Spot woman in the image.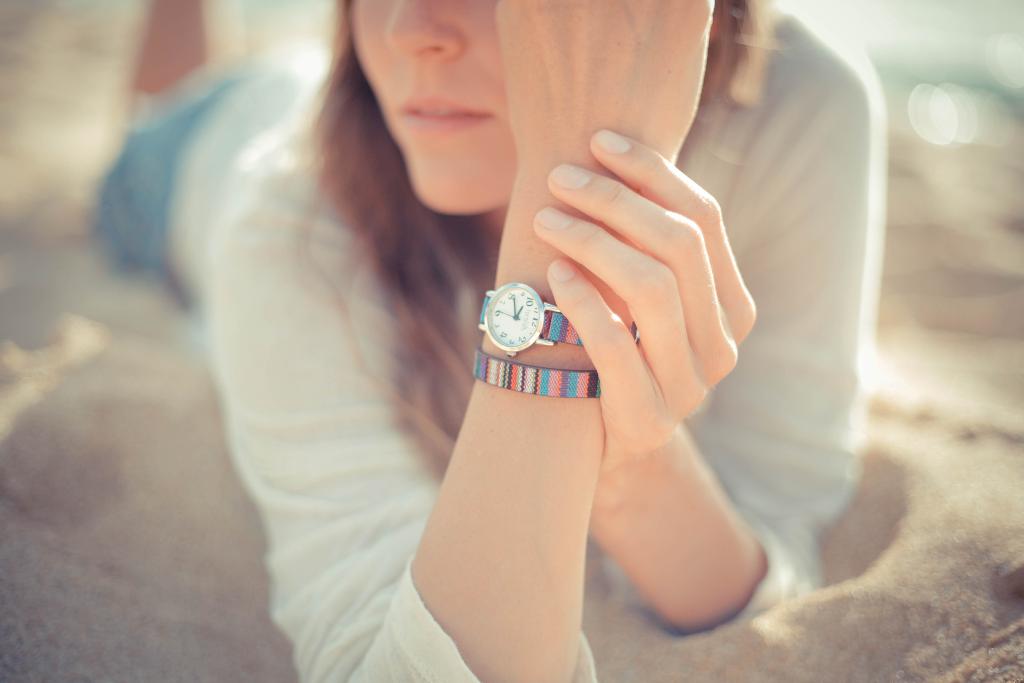
woman found at {"left": 116, "top": 0, "right": 733, "bottom": 673}.
